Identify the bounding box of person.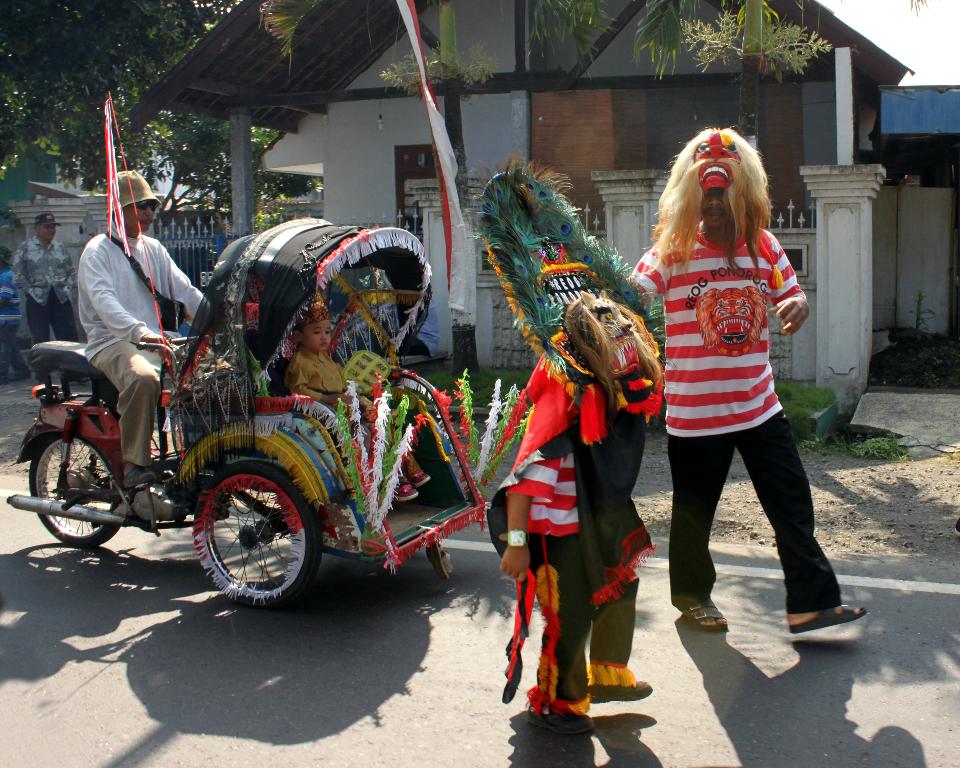
{"left": 284, "top": 297, "right": 431, "bottom": 496}.
